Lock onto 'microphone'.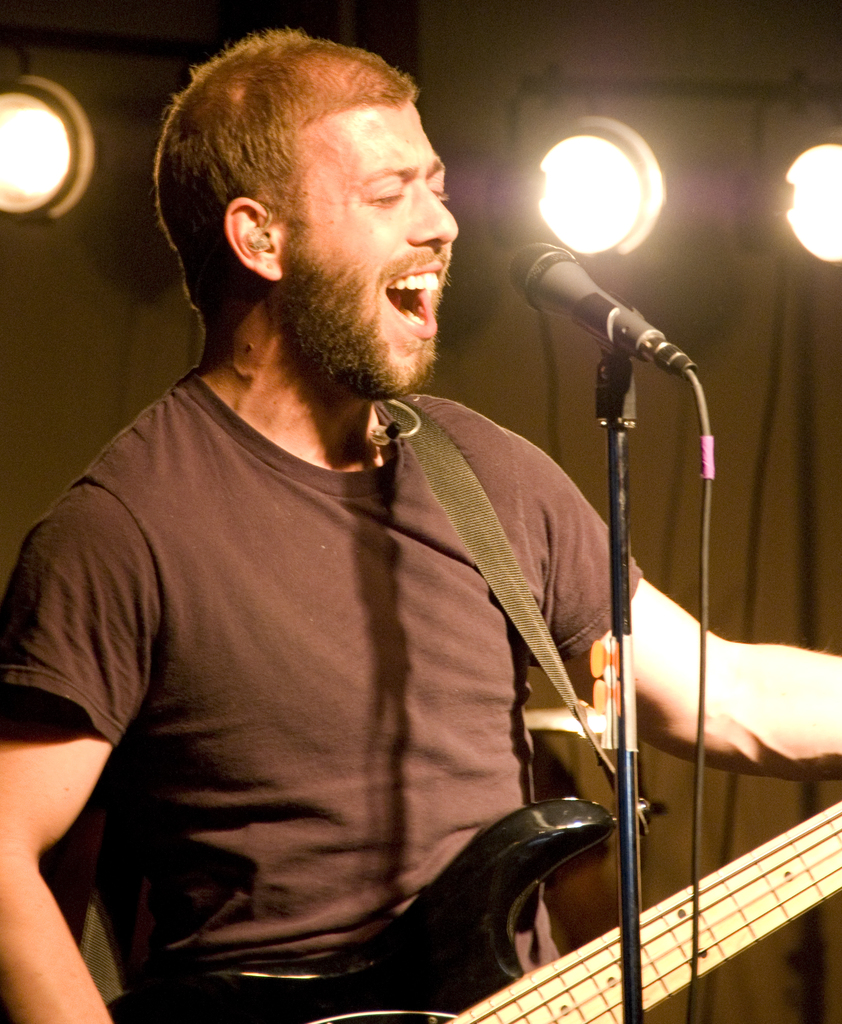
Locked: {"x1": 484, "y1": 225, "x2": 708, "y2": 404}.
